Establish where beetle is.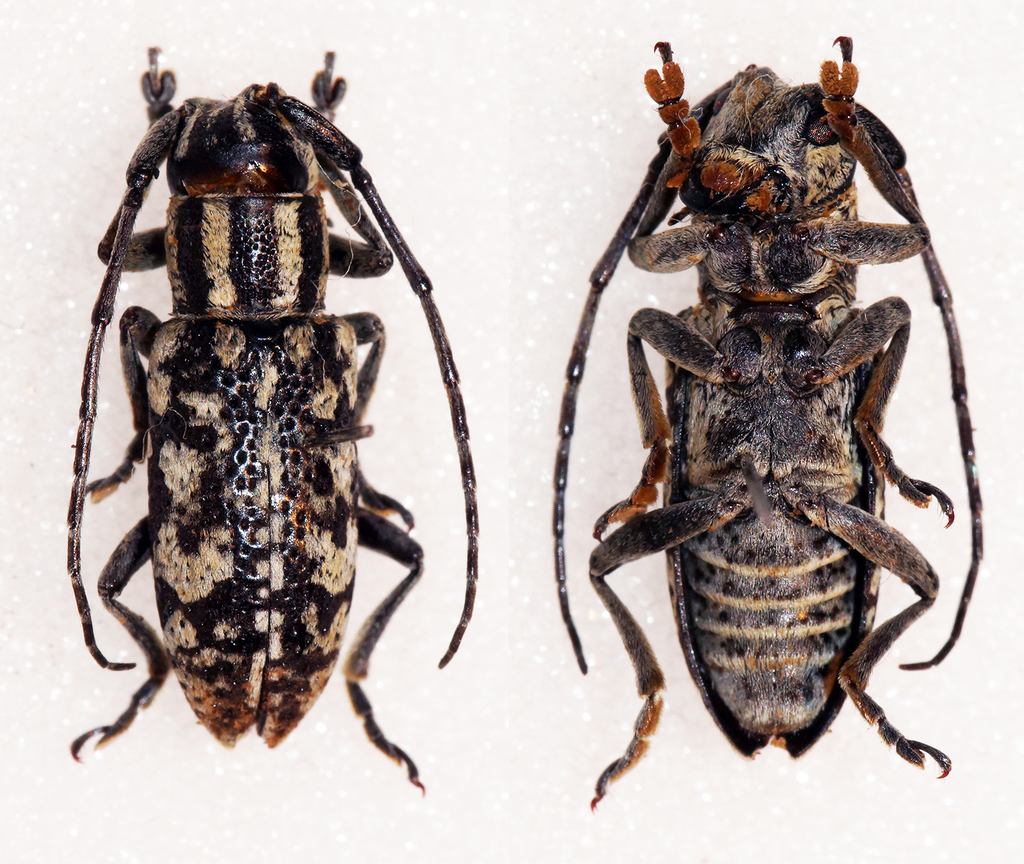
Established at (x1=544, y1=28, x2=981, y2=816).
